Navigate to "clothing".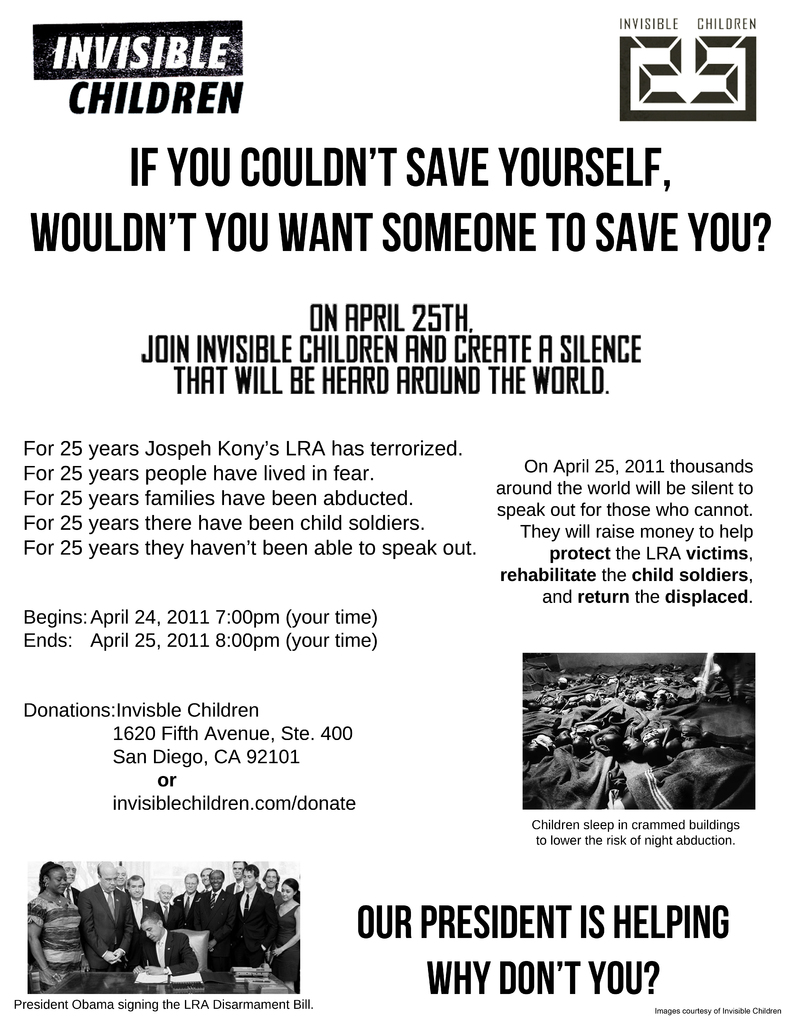
Navigation target: (left=171, top=887, right=210, bottom=931).
